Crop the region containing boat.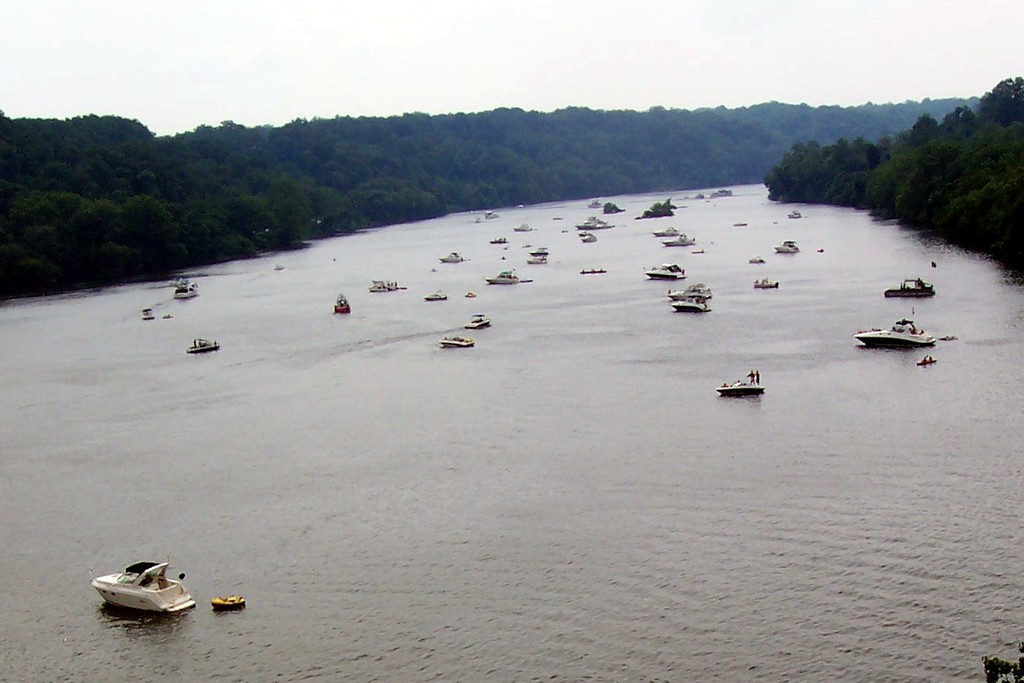
Crop region: Rect(187, 337, 221, 356).
